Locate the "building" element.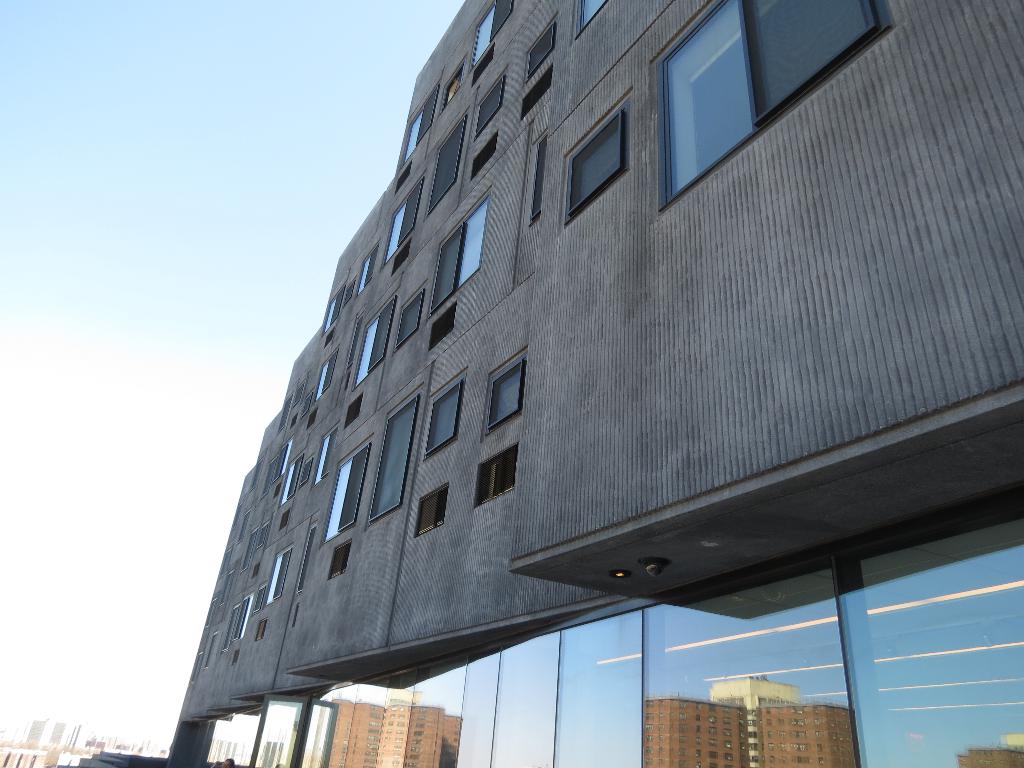
Element bbox: 1003:737:1021:751.
